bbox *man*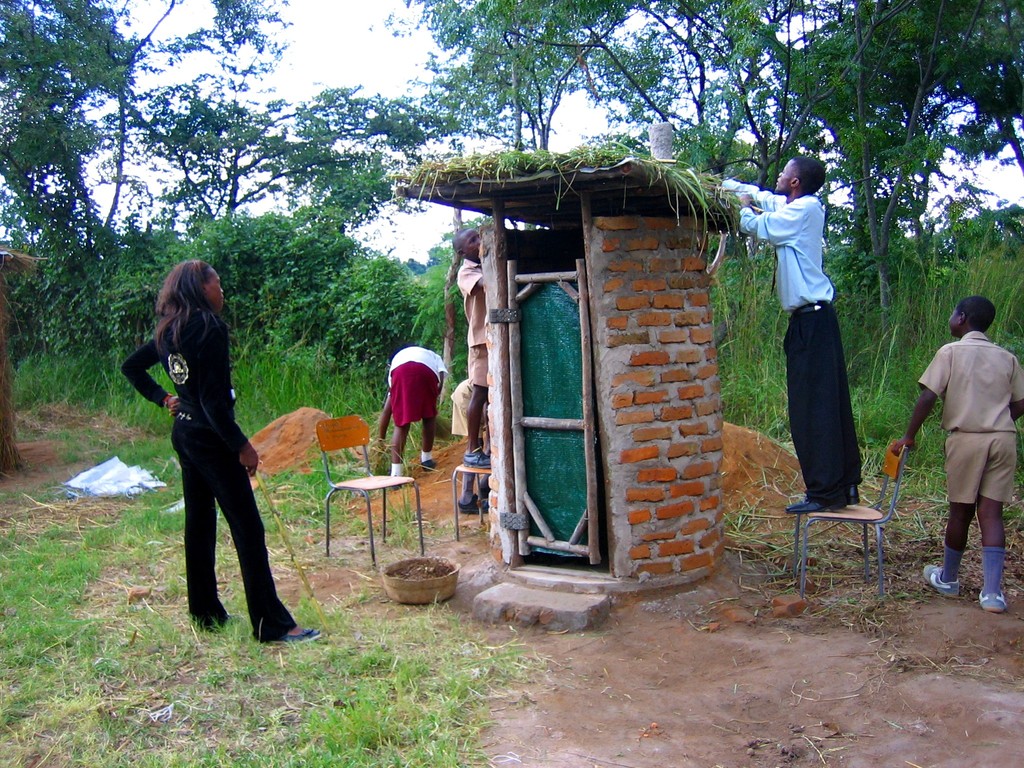
(left=715, top=149, right=868, bottom=518)
